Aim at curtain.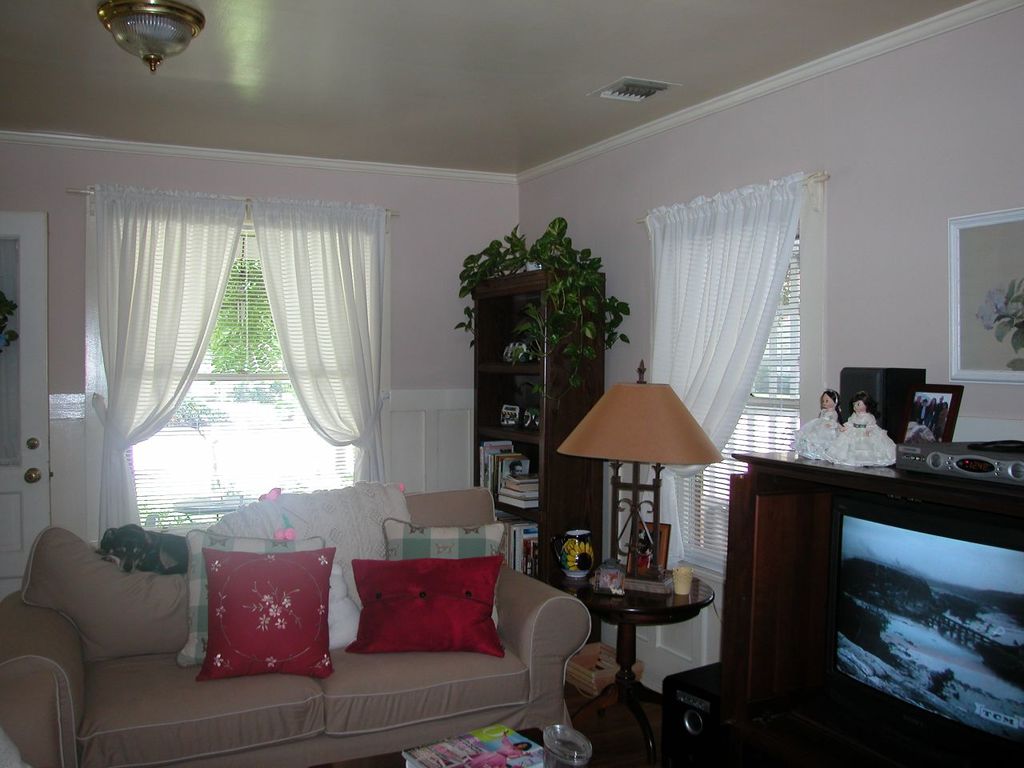
Aimed at Rect(81, 192, 230, 540).
